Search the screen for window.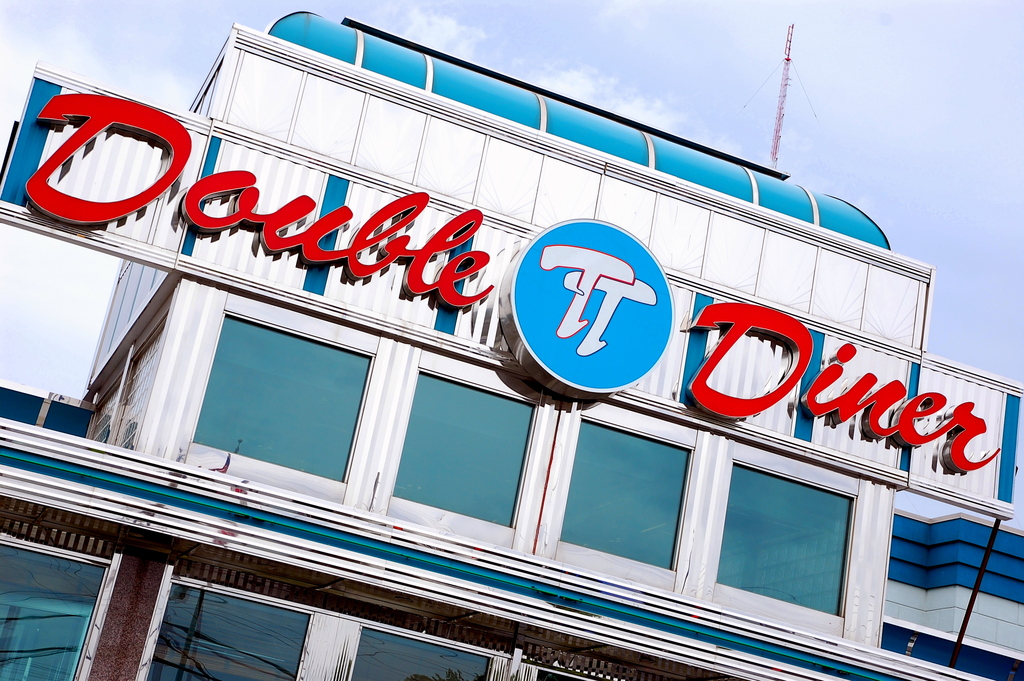
Found at <region>394, 372, 539, 539</region>.
